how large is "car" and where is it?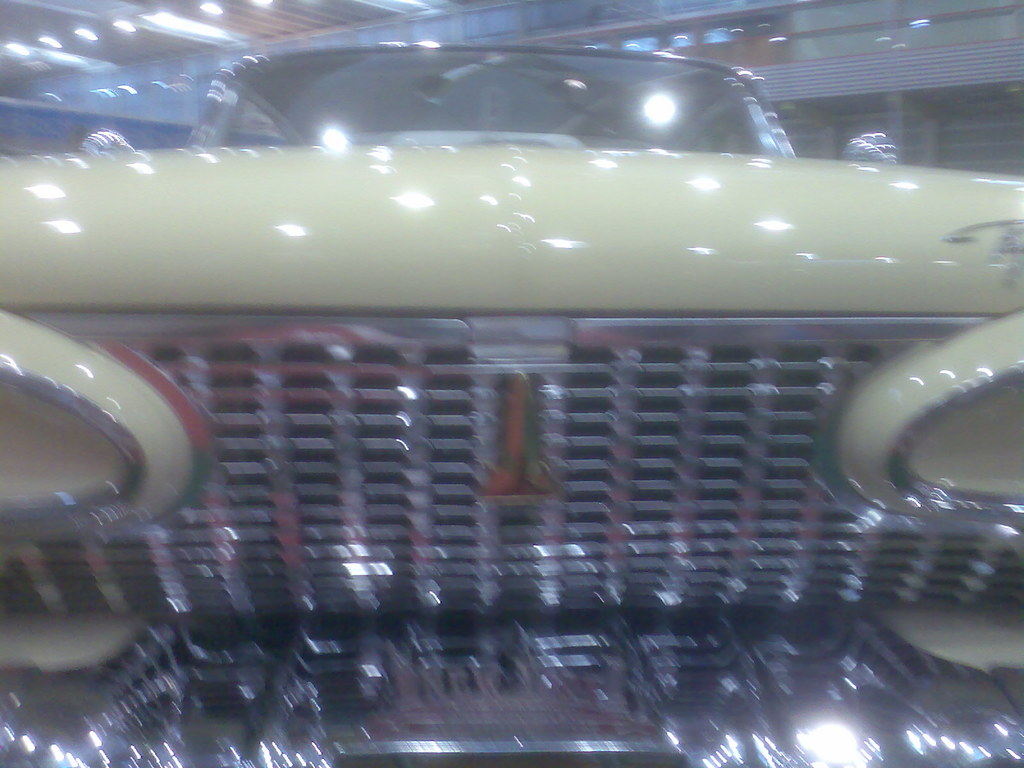
Bounding box: box=[0, 38, 1023, 767].
